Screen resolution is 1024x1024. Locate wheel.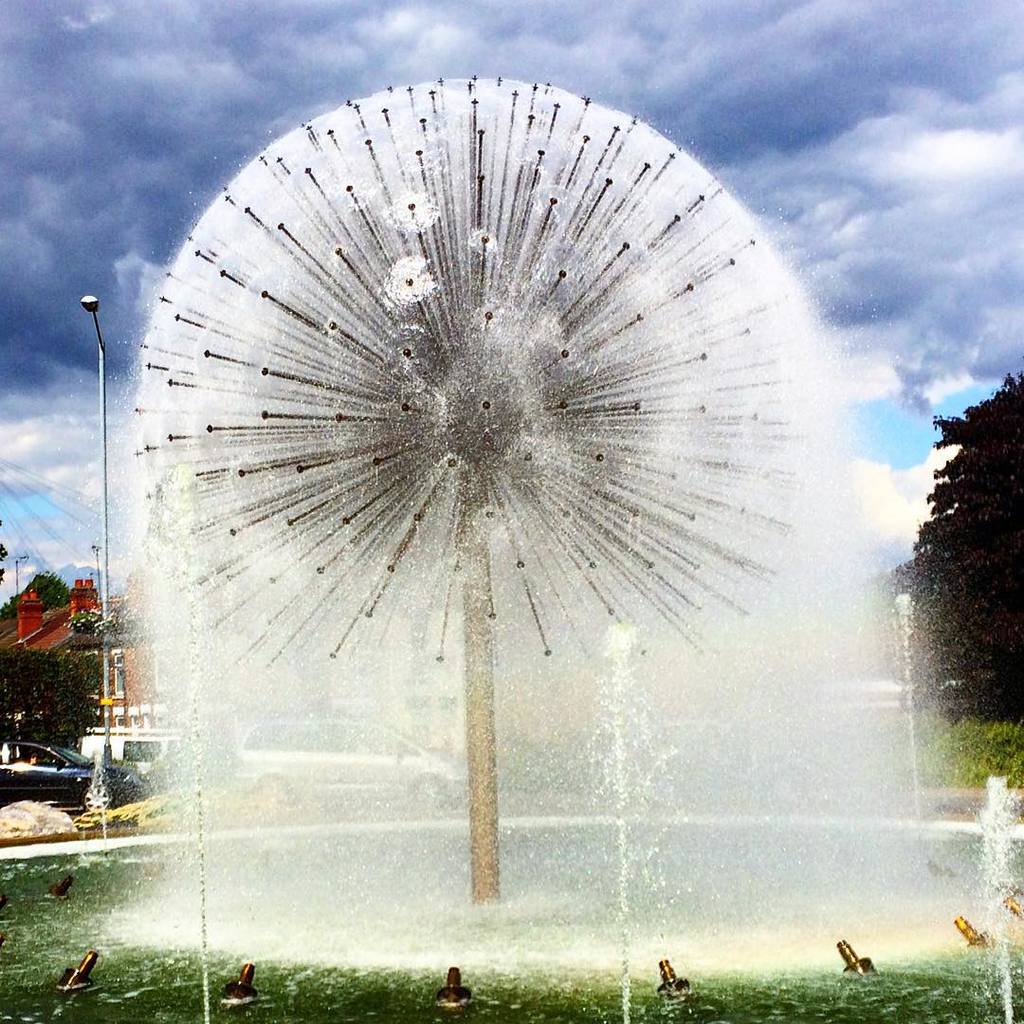
x1=414, y1=784, x2=443, y2=808.
